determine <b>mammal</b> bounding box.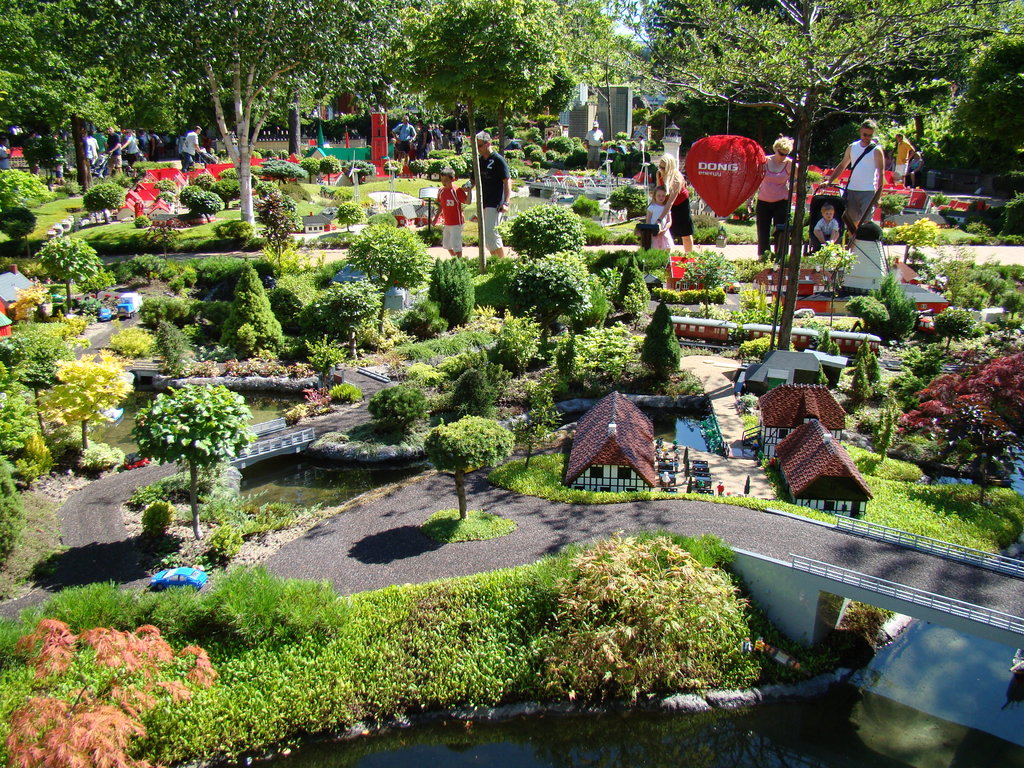
Determined: BBox(657, 152, 695, 256).
